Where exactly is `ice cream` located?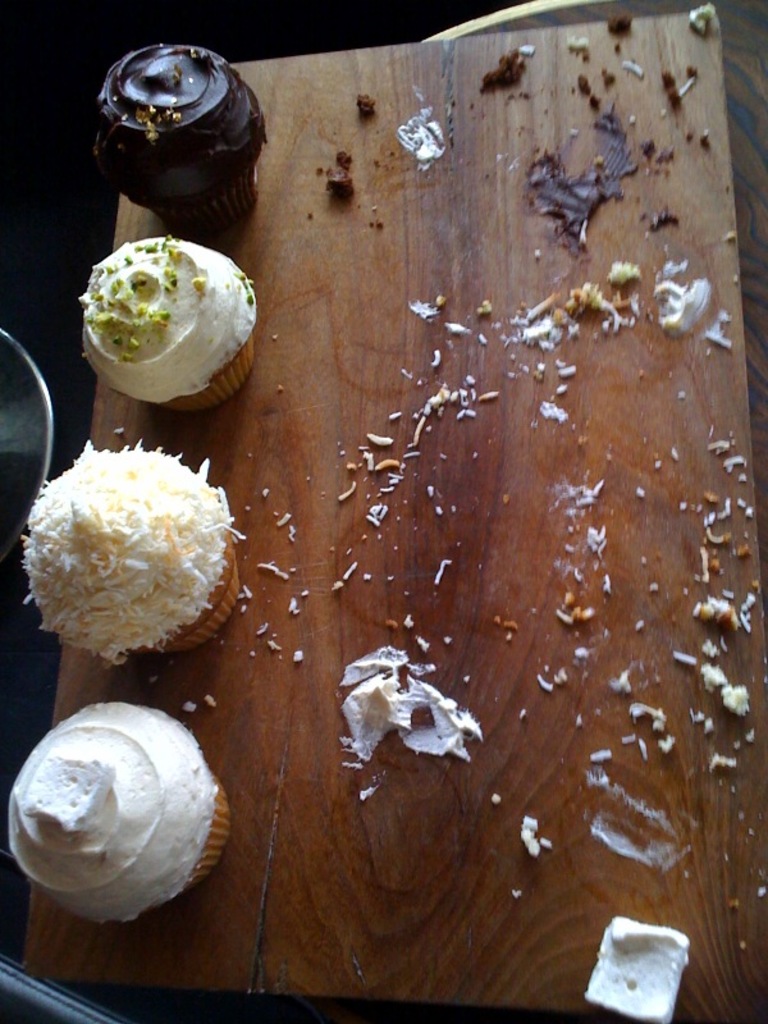
Its bounding box is [x1=93, y1=45, x2=265, y2=212].
